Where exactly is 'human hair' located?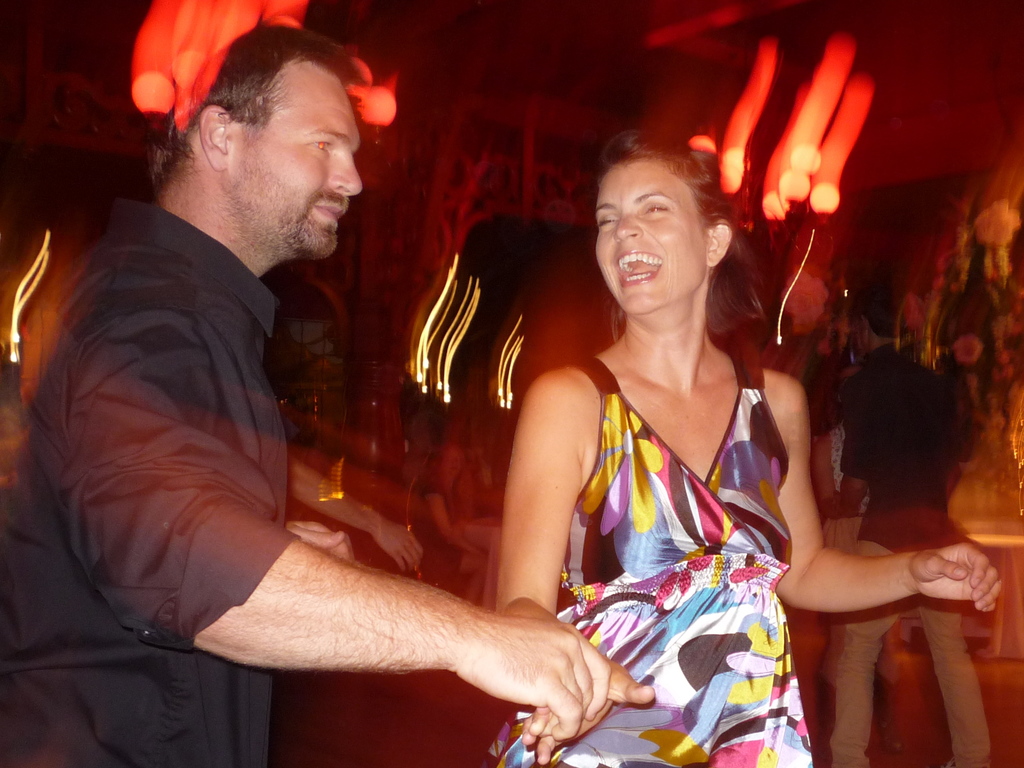
Its bounding box is x1=156, y1=38, x2=362, y2=211.
